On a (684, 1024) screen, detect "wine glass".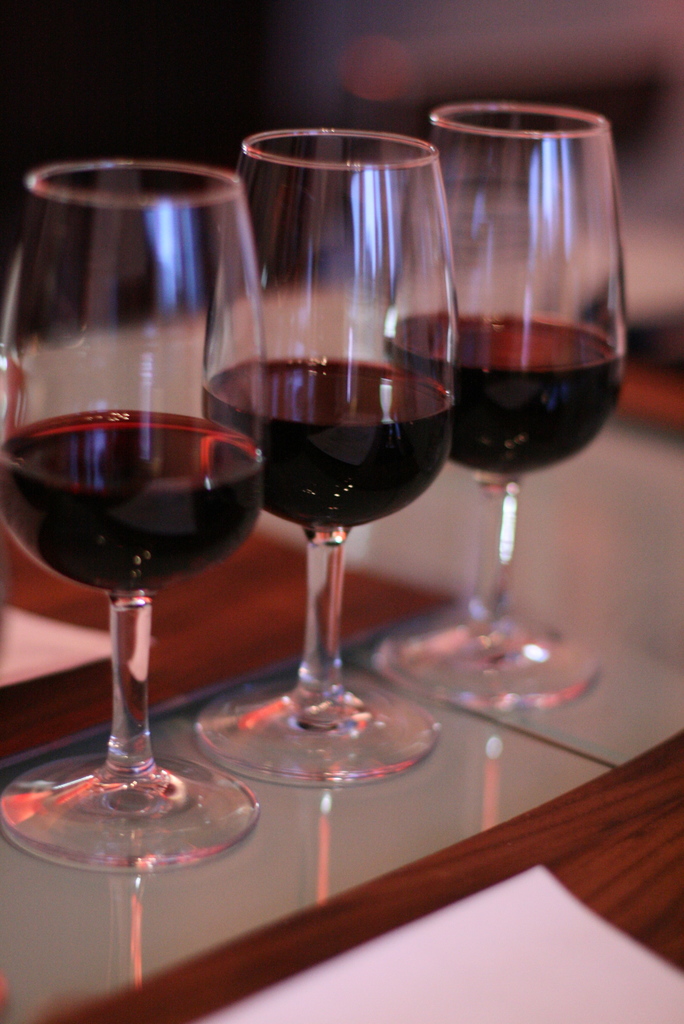
(202, 129, 454, 796).
